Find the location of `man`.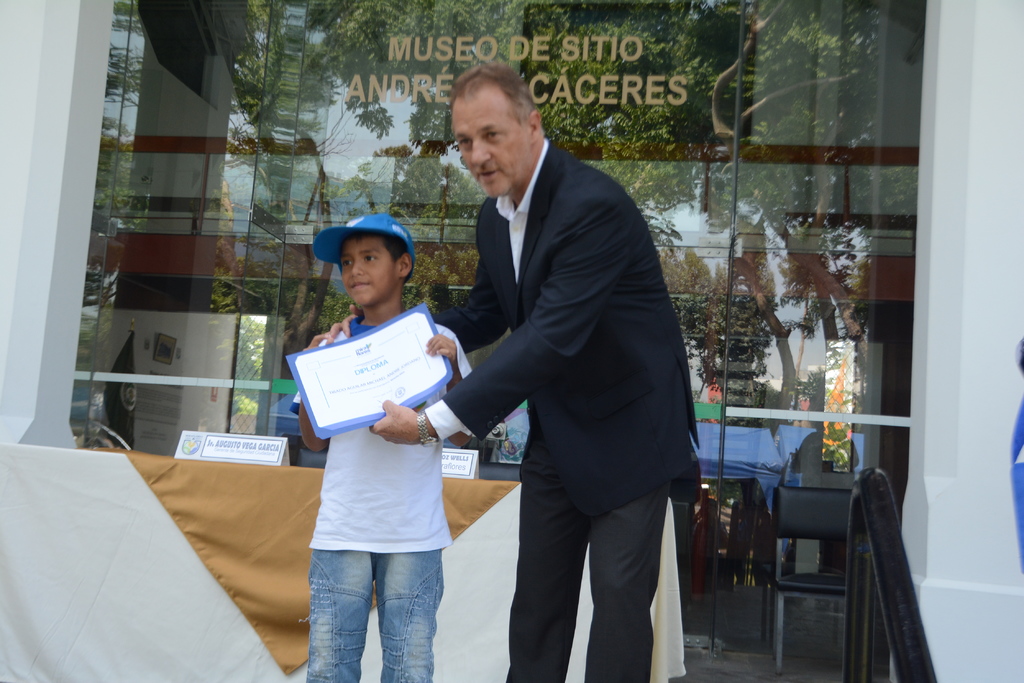
Location: detection(420, 51, 704, 682).
